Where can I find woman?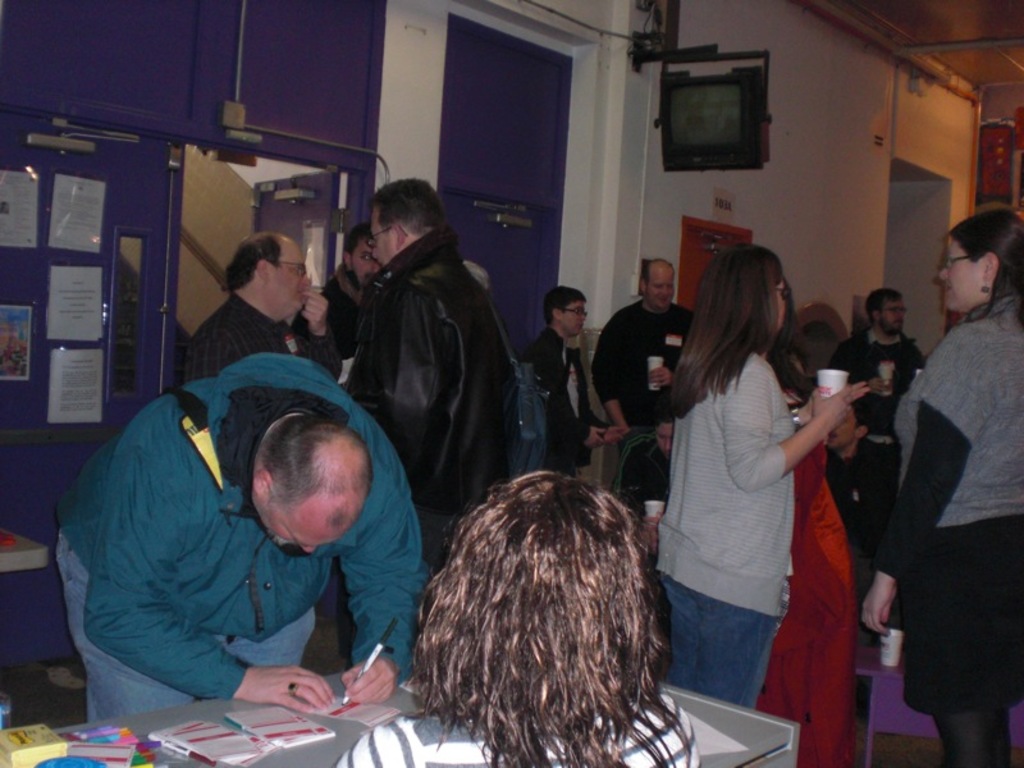
You can find it at [left=856, top=202, right=1023, bottom=767].
